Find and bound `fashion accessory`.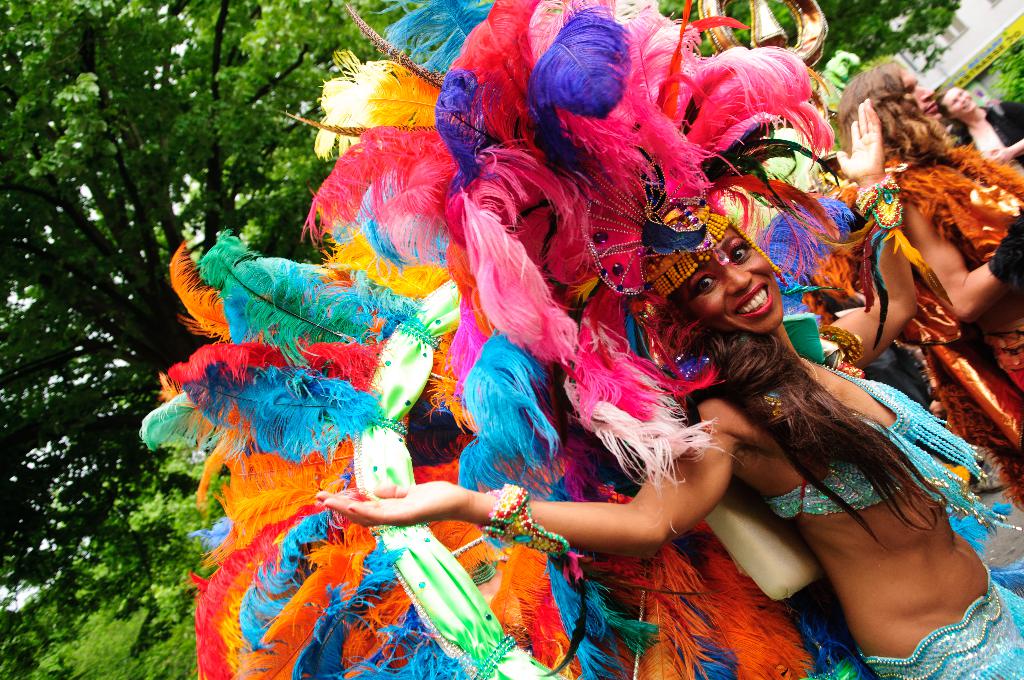
Bound: 882, 135, 1023, 263.
